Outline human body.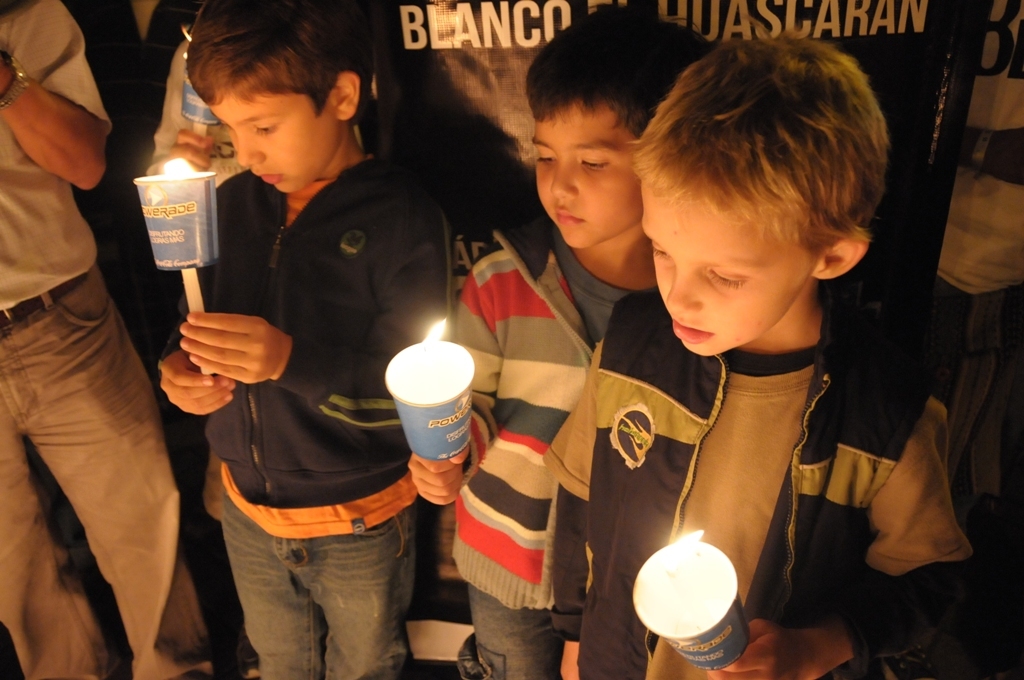
Outline: 560,28,992,679.
